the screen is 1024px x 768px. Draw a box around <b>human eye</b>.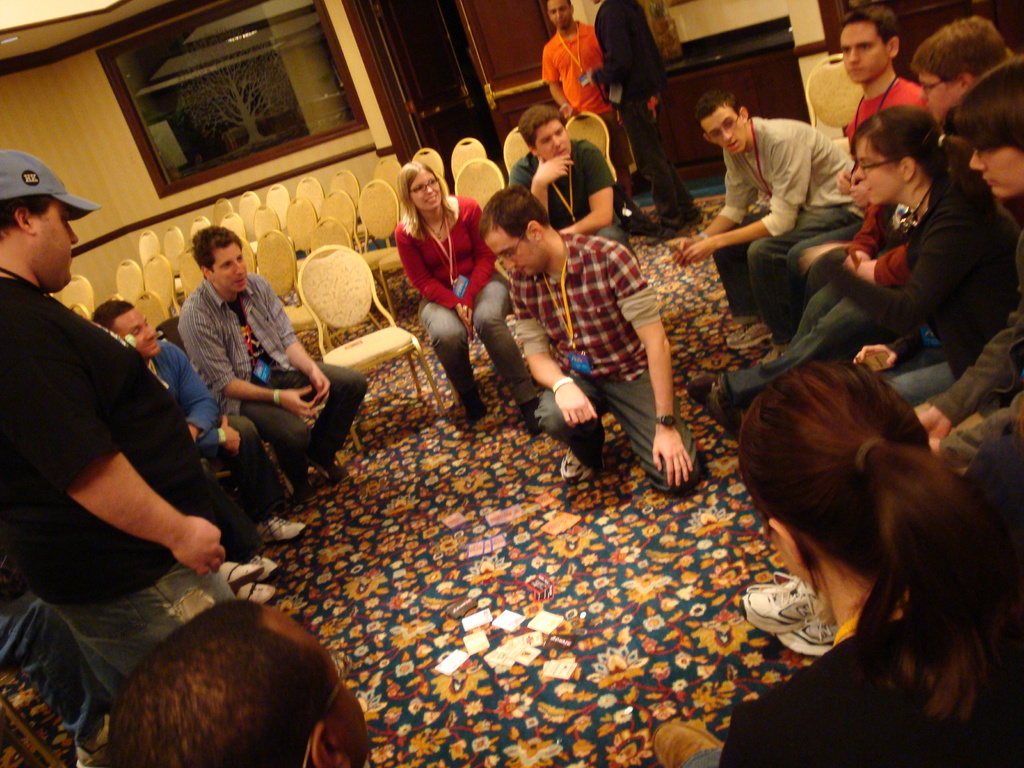
x1=417, y1=185, x2=422, y2=191.
